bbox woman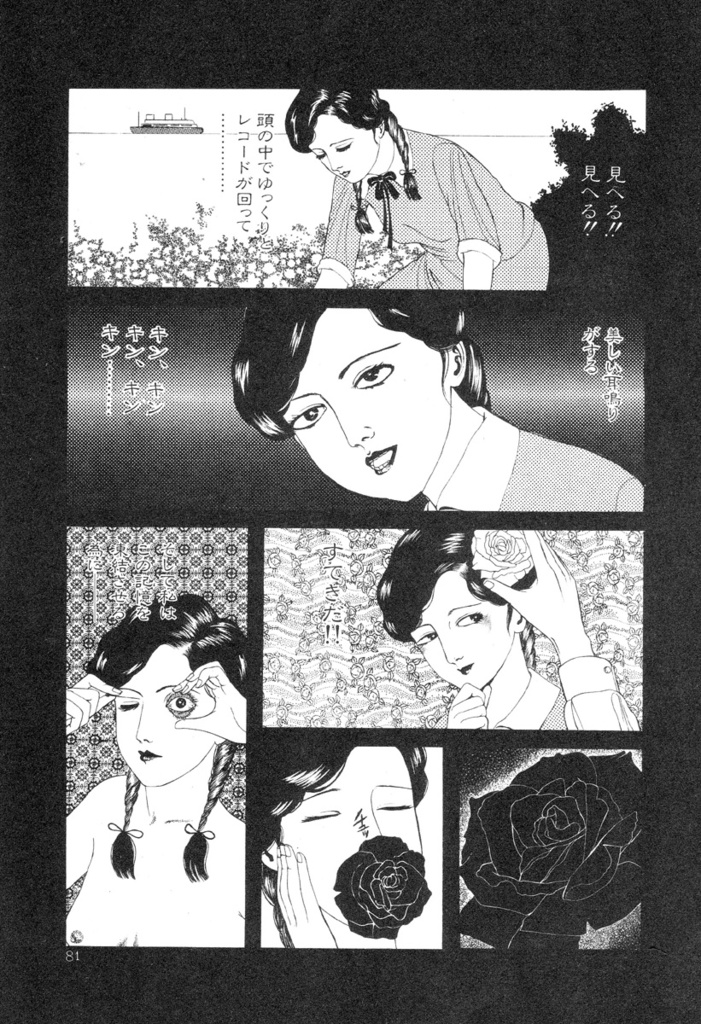
x1=57 y1=567 x2=275 y2=948
